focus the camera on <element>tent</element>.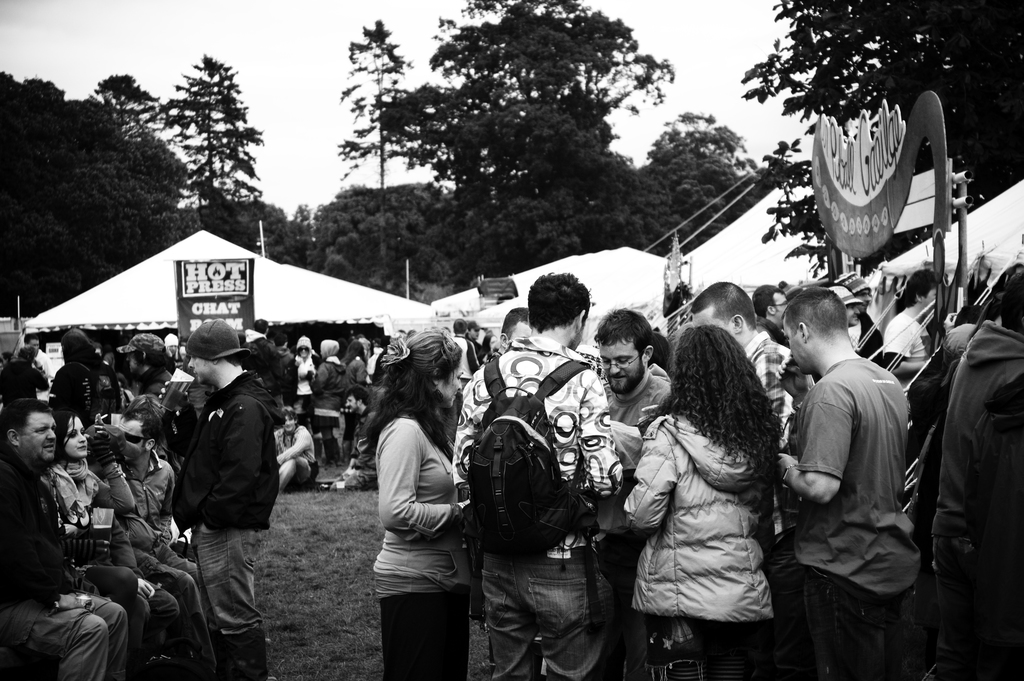
Focus region: 438, 227, 705, 350.
